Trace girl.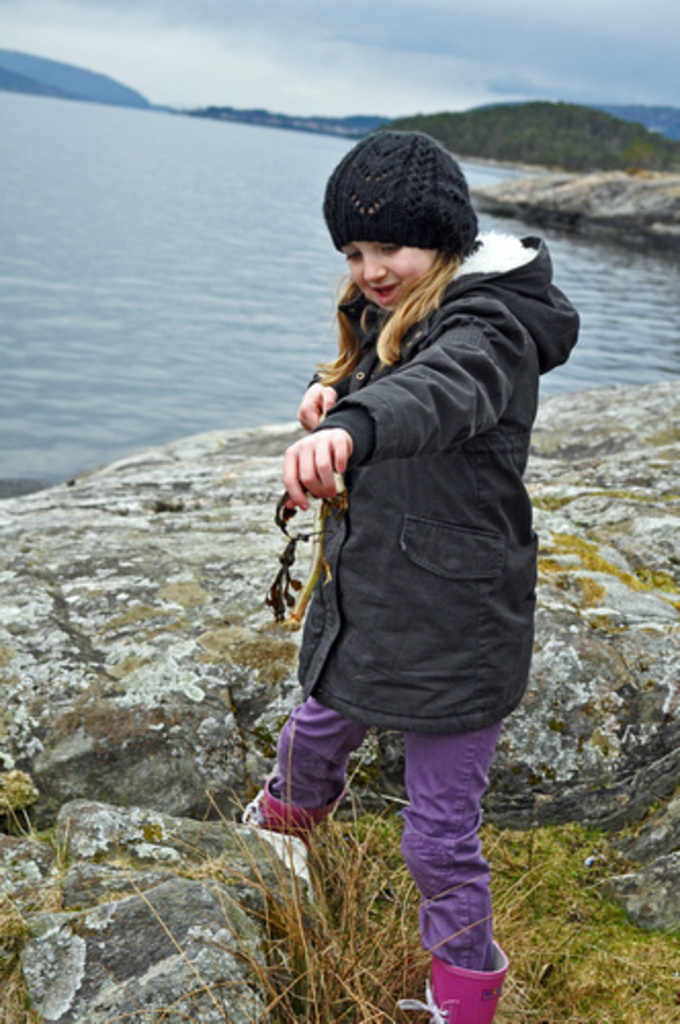
Traced to {"x1": 240, "y1": 133, "x2": 584, "y2": 1022}.
